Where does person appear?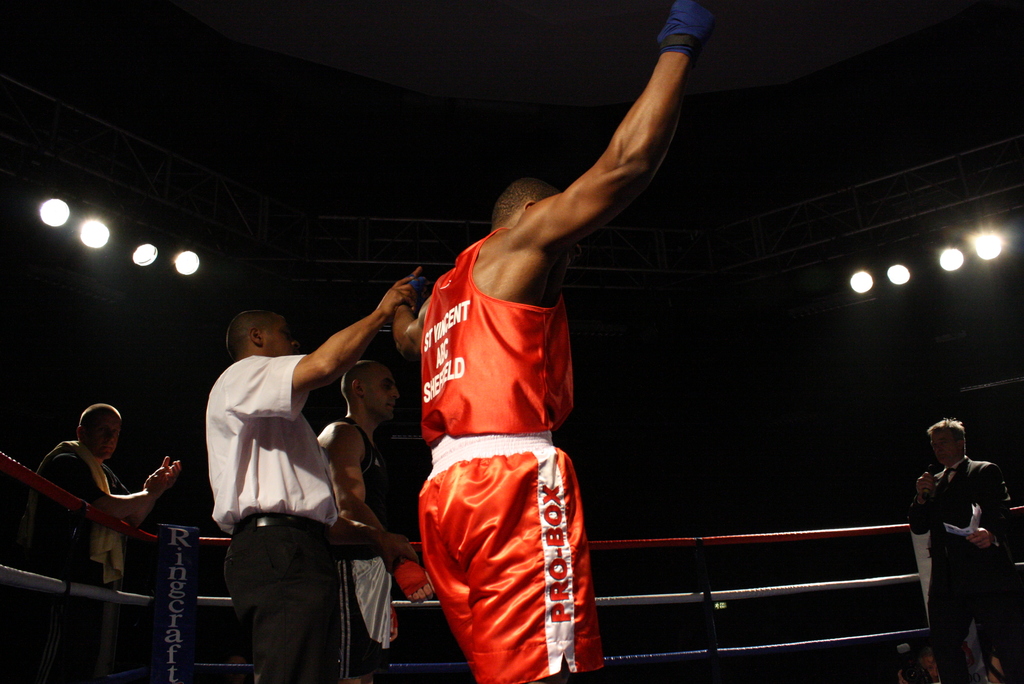
Appears at (33, 403, 178, 683).
